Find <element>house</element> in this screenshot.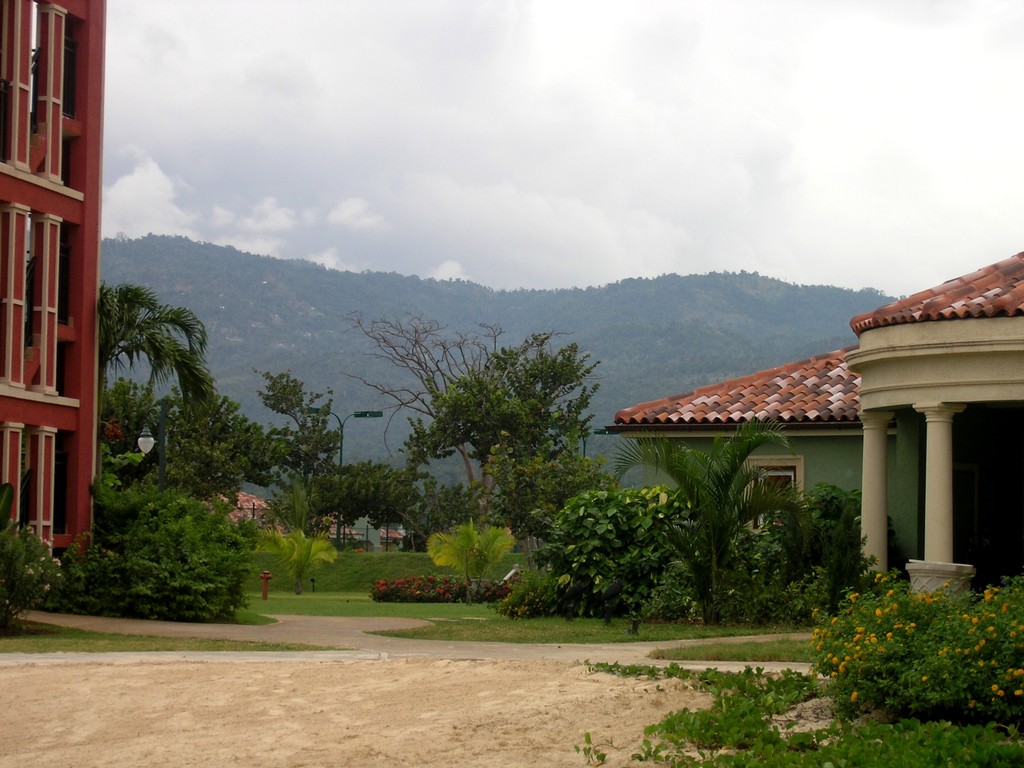
The bounding box for <element>house</element> is (x1=596, y1=252, x2=1023, y2=602).
